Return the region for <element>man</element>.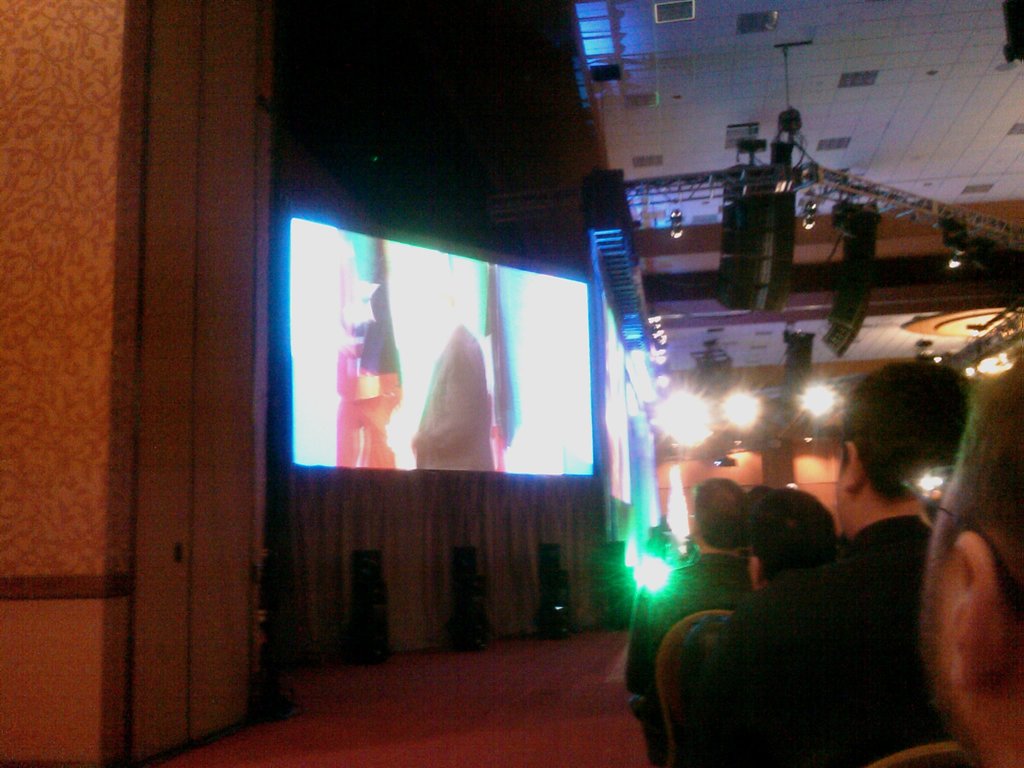
rect(624, 475, 756, 703).
